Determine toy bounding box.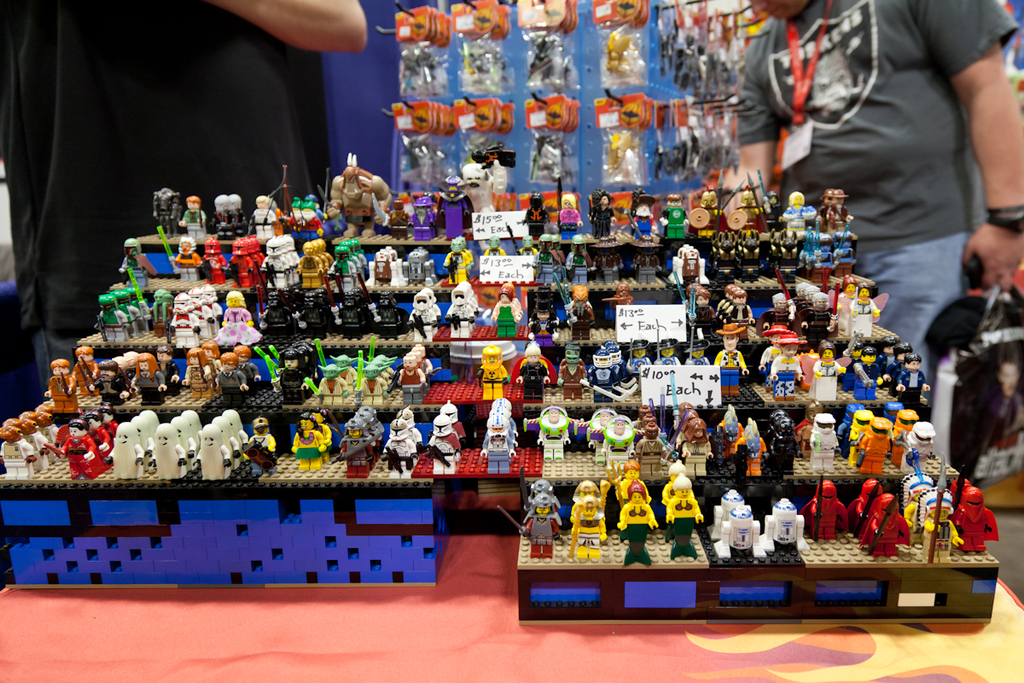
Determined: x1=188 y1=287 x2=217 y2=334.
